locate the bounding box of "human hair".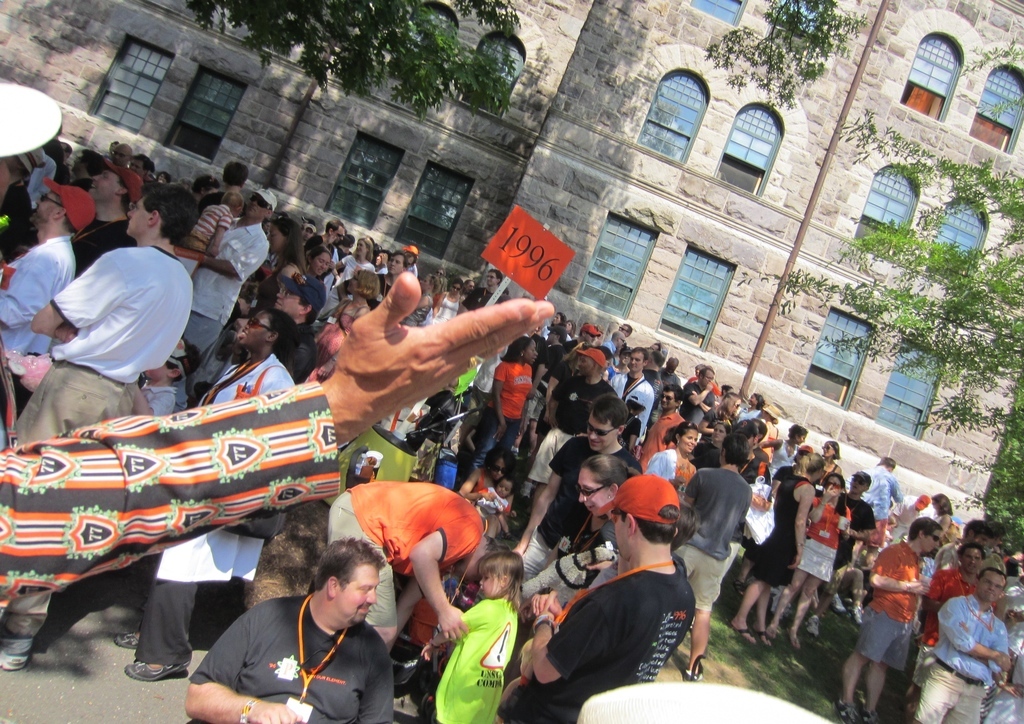
Bounding box: [left=989, top=523, right=1007, bottom=545].
